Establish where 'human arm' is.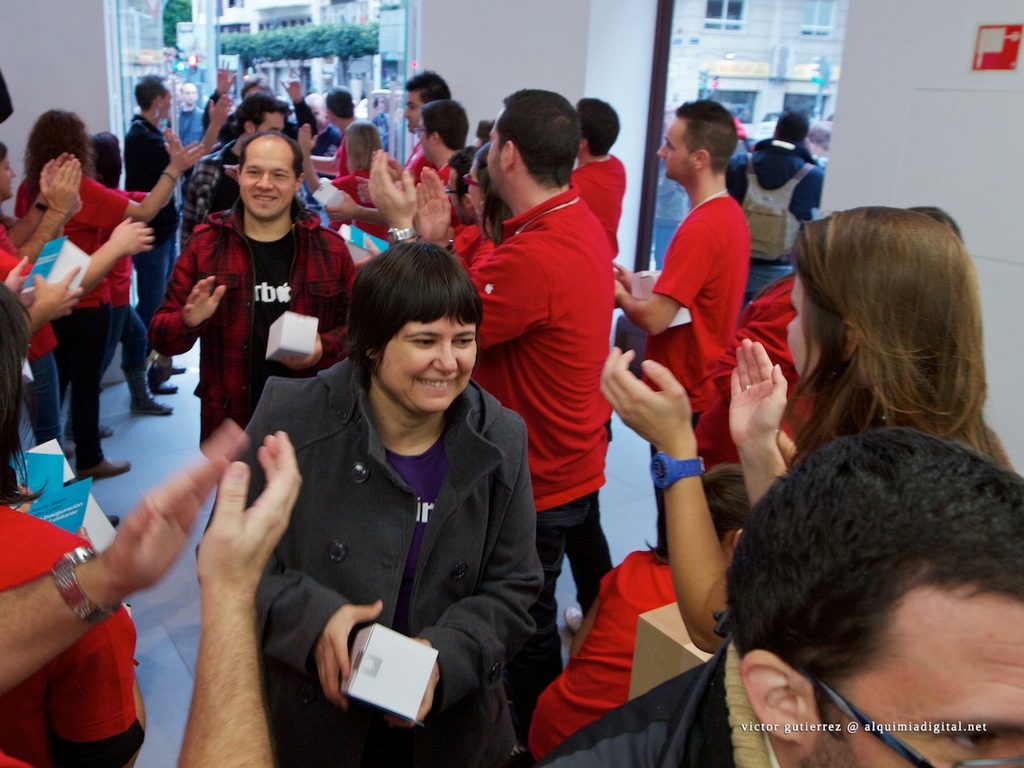
Established at detection(78, 212, 159, 299).
